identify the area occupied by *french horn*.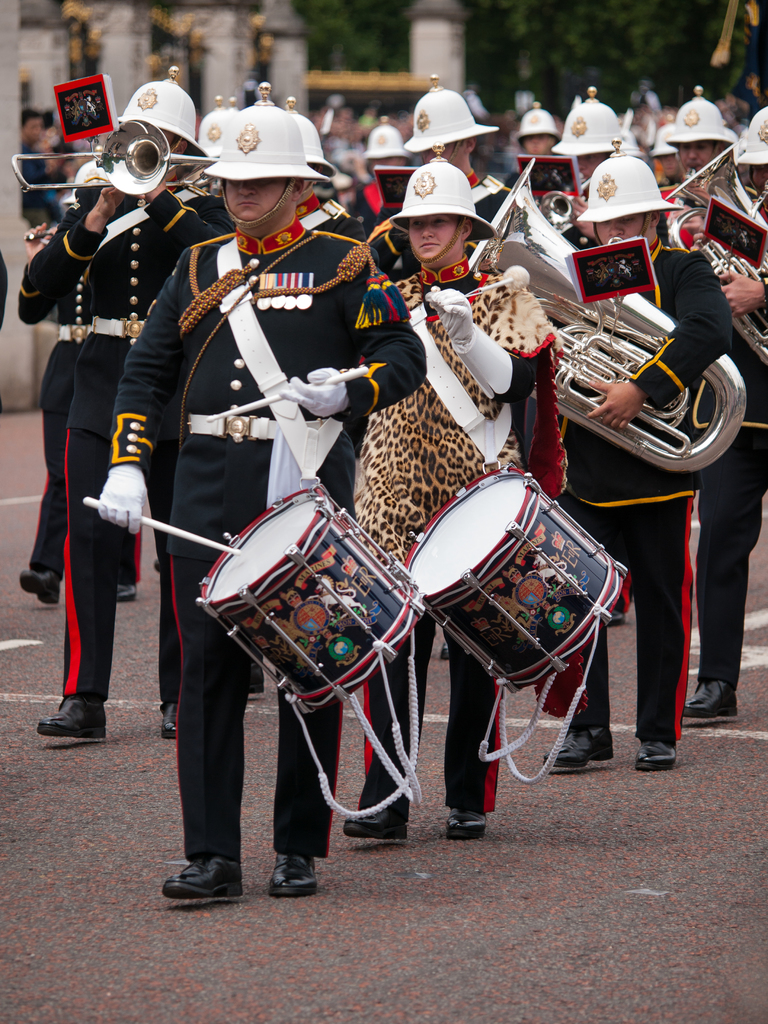
Area: box=[541, 174, 600, 232].
